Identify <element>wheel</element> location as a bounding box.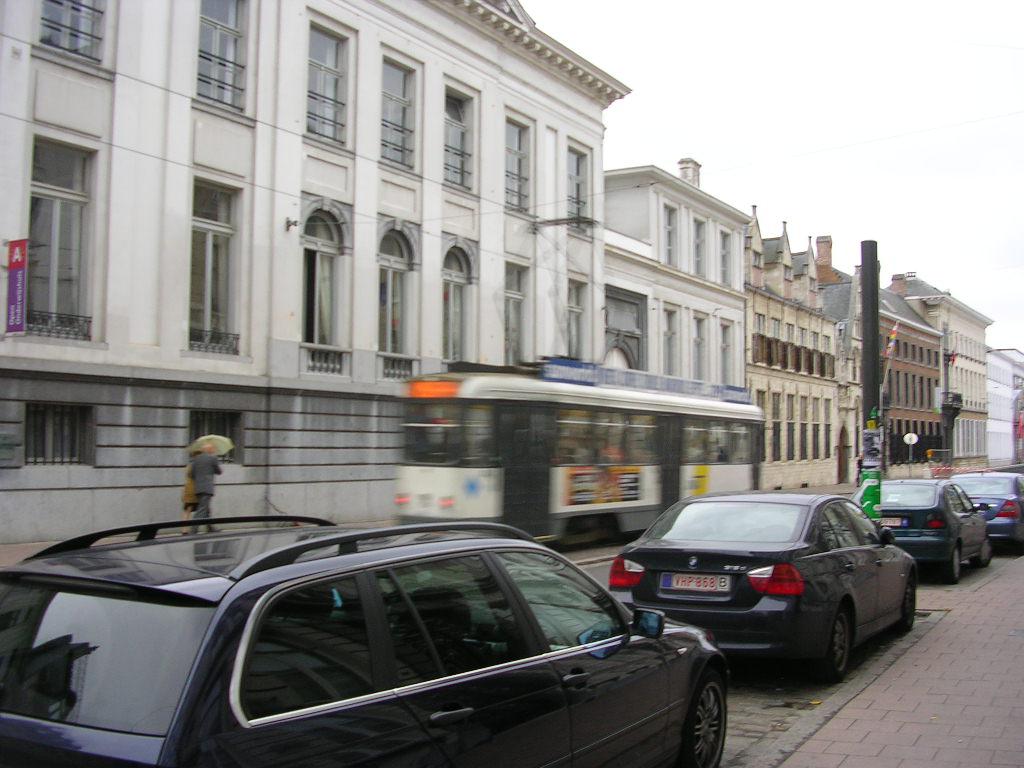
970,535,990,565.
